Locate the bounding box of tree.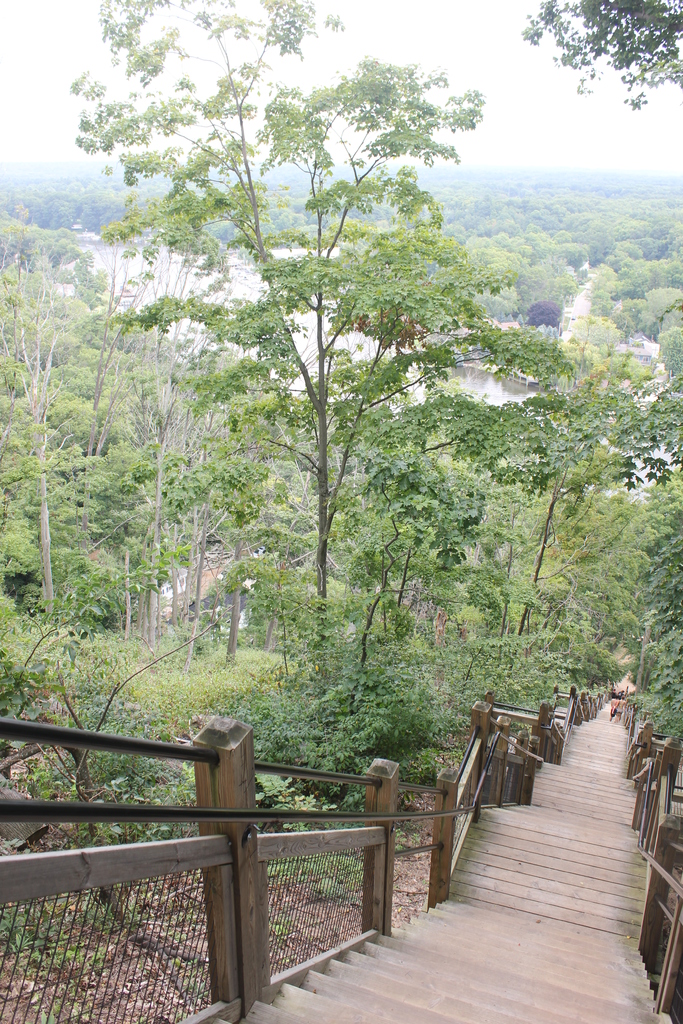
Bounding box: box(190, 458, 335, 698).
